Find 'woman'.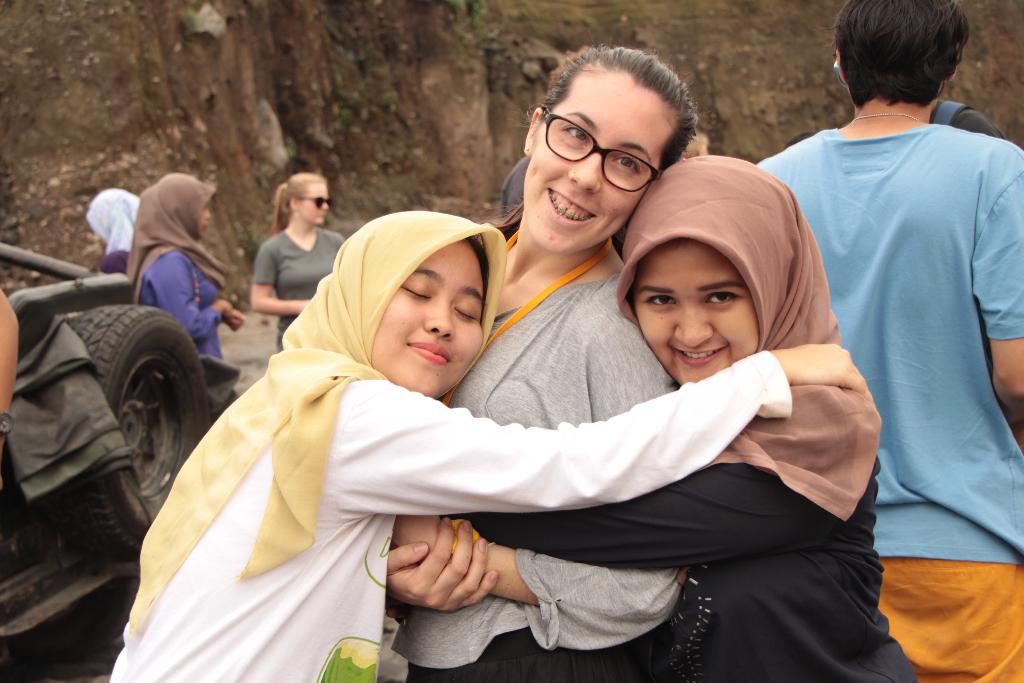
detection(396, 148, 924, 682).
